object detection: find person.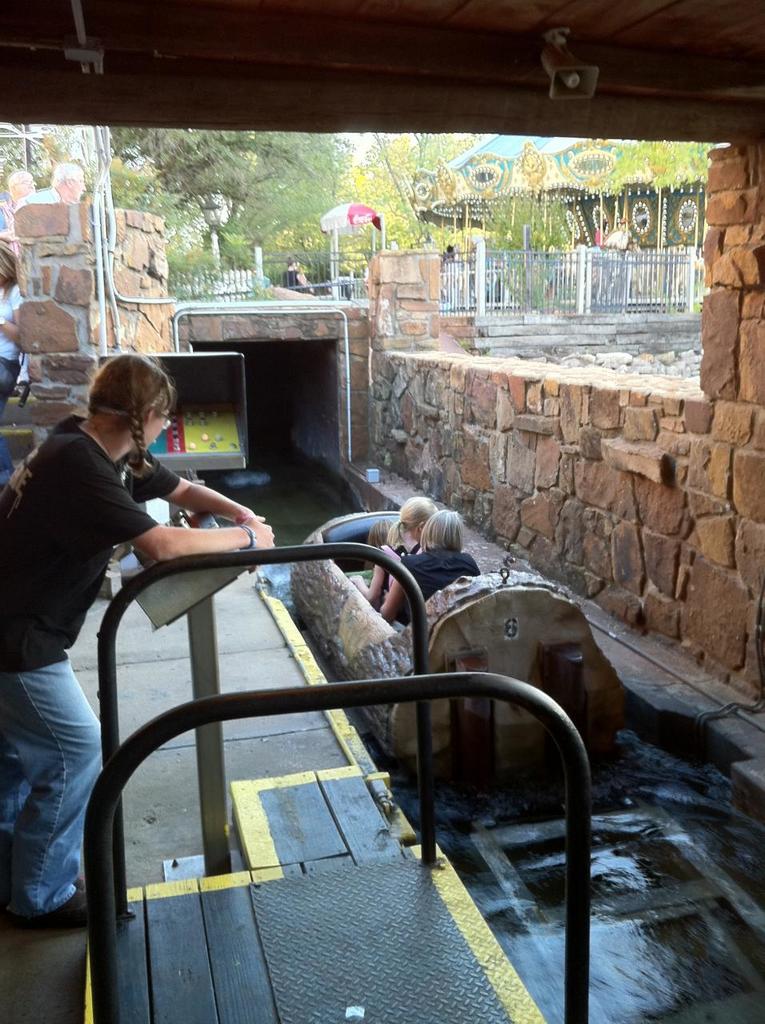
<bbox>367, 506, 480, 618</bbox>.
